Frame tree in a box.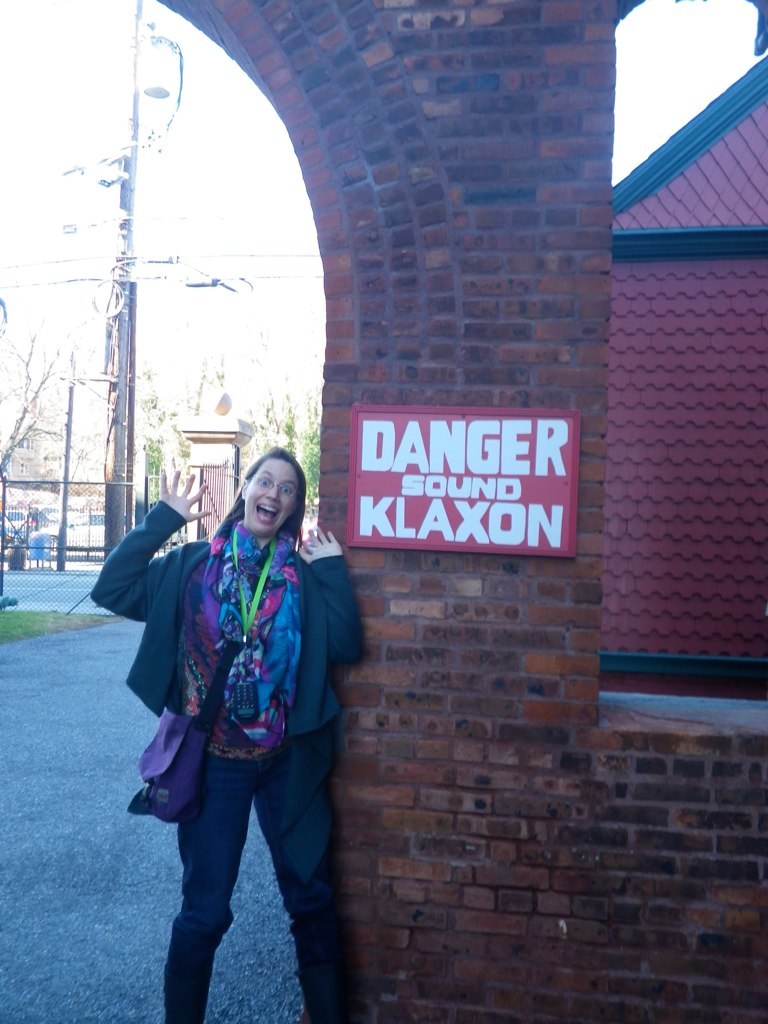
left=0, top=330, right=266, bottom=499.
